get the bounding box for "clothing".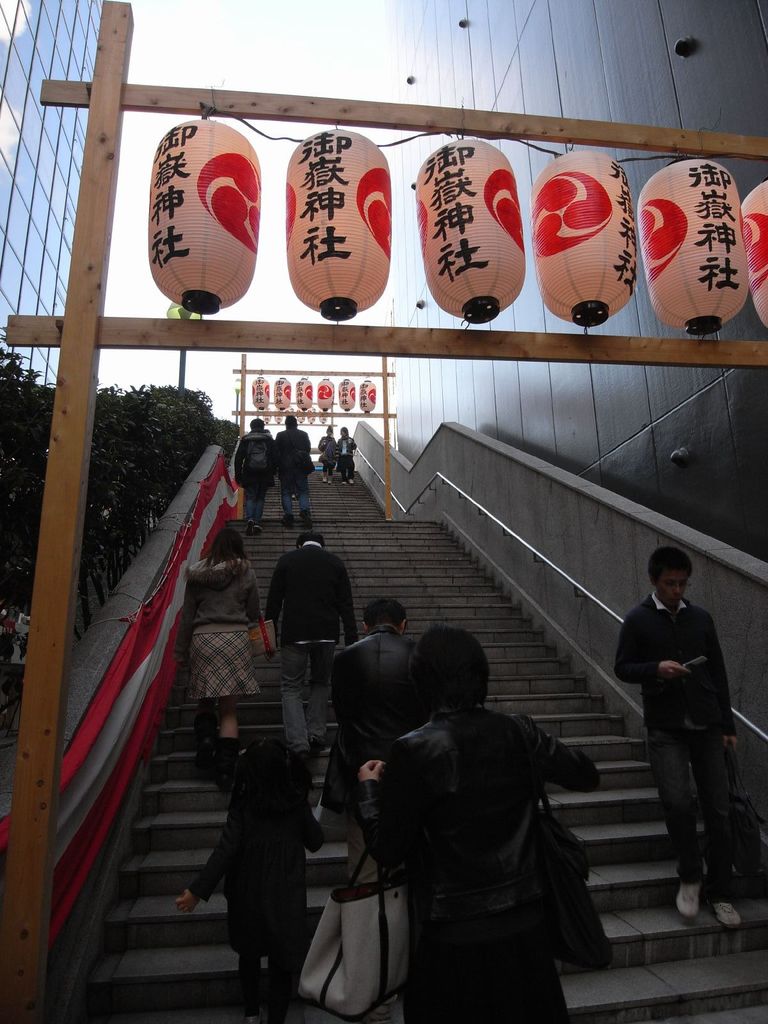
rect(181, 801, 321, 1004).
